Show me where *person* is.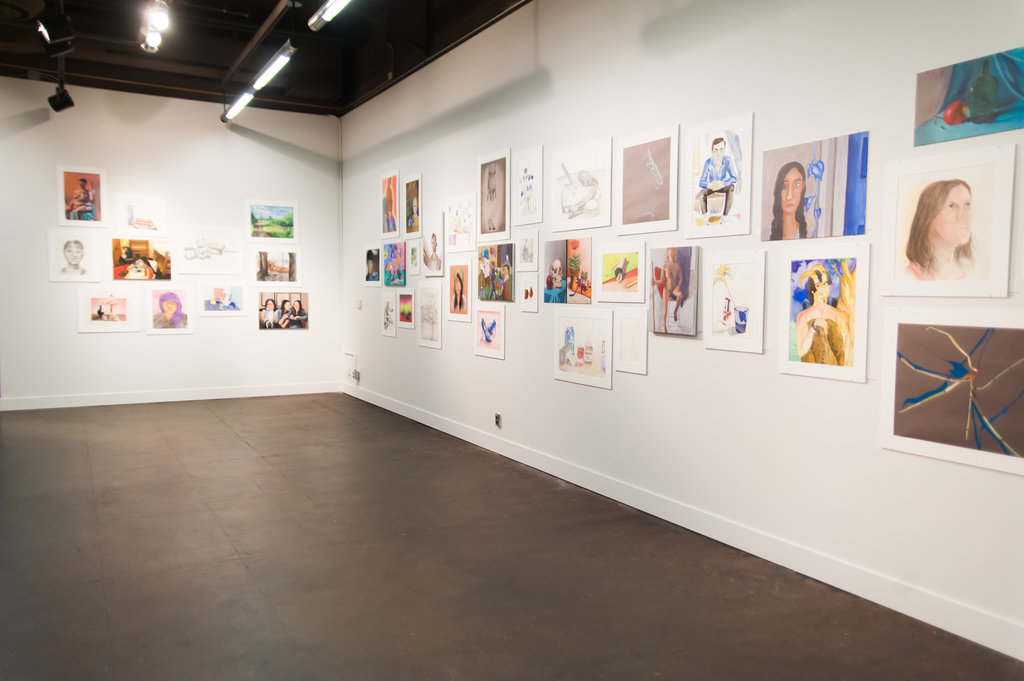
*person* is at Rect(477, 250, 498, 305).
